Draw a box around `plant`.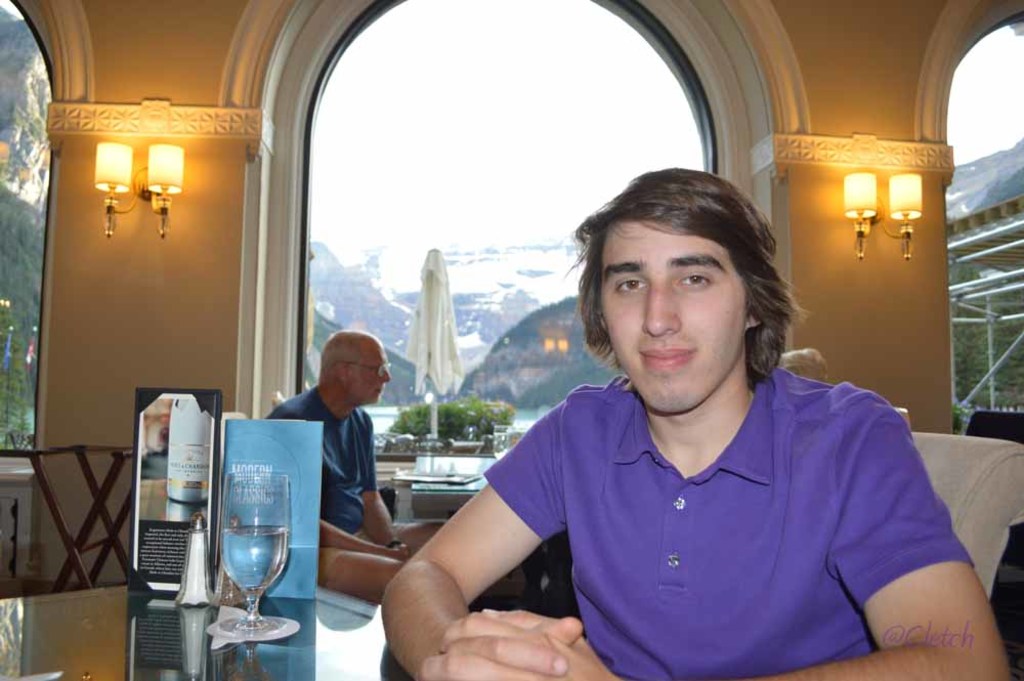
locate(378, 387, 532, 453).
